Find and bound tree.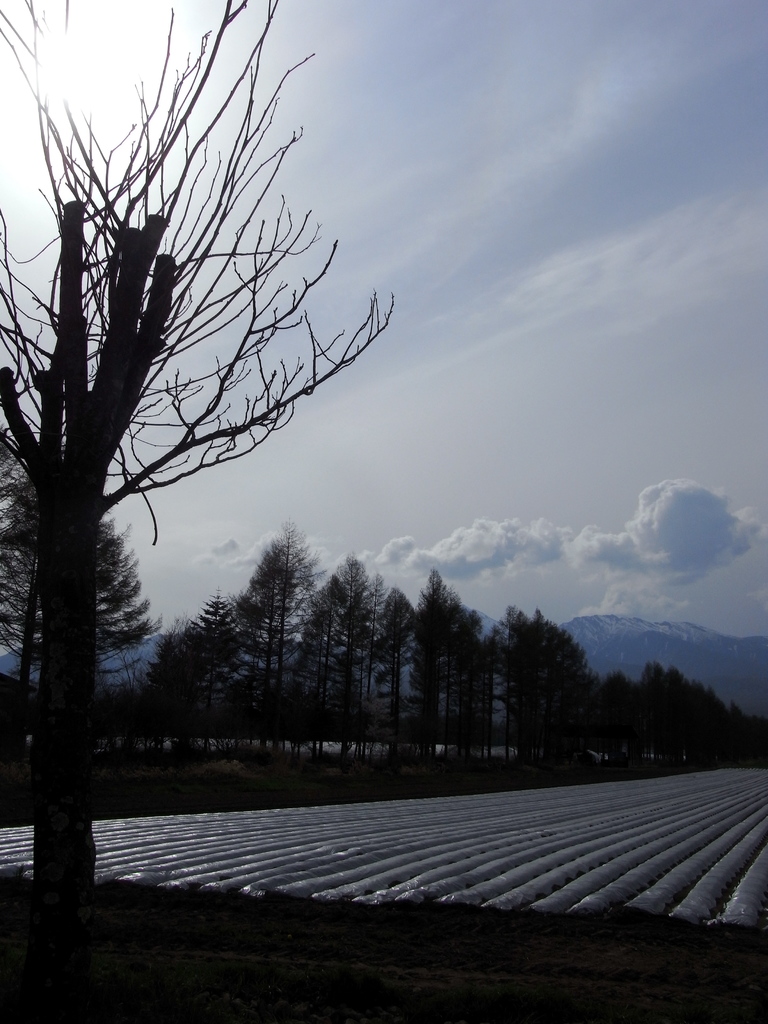
Bound: <bbox>230, 525, 319, 740</bbox>.
